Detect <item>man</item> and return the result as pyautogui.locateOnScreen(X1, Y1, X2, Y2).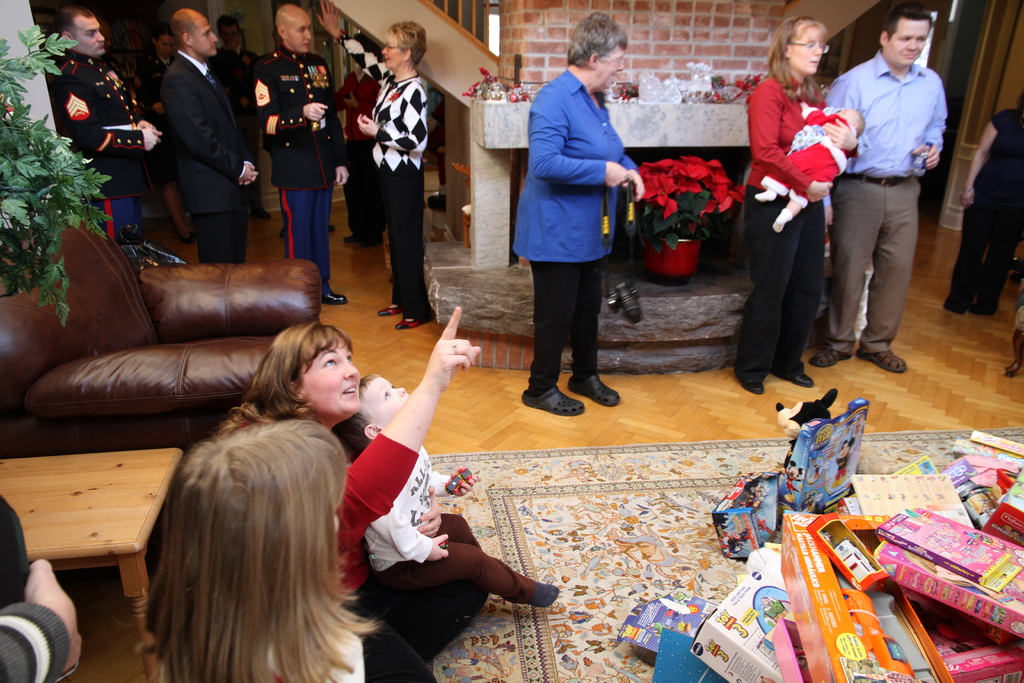
pyautogui.locateOnScreen(206, 14, 274, 220).
